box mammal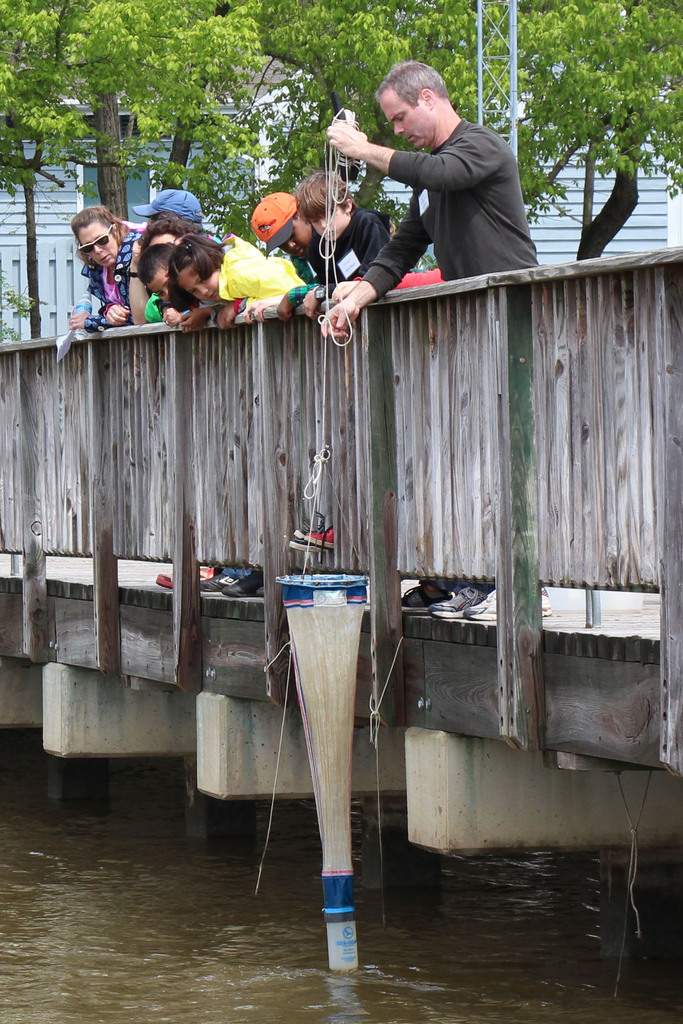
box(296, 173, 392, 541)
